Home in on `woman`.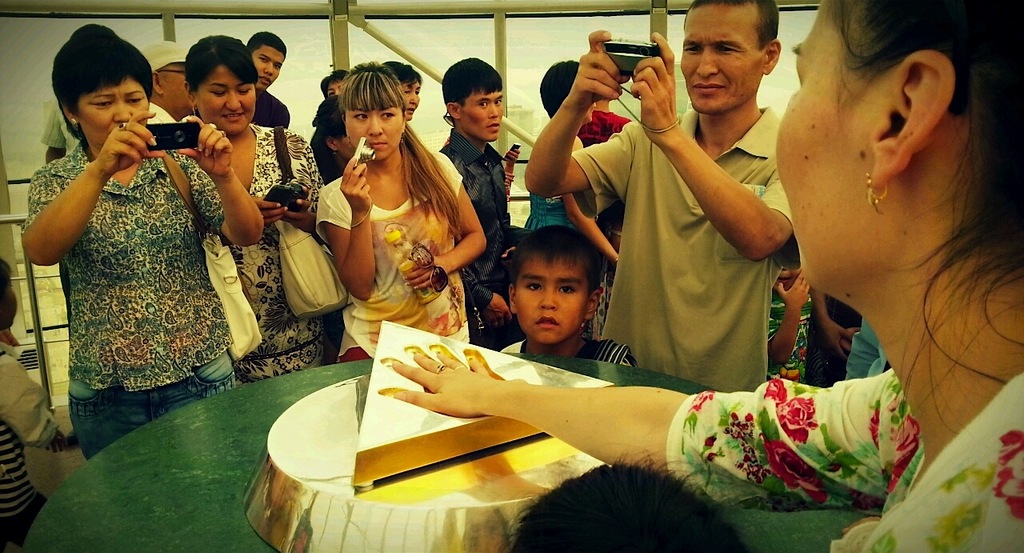
Homed in at 373:0:1023:552.
